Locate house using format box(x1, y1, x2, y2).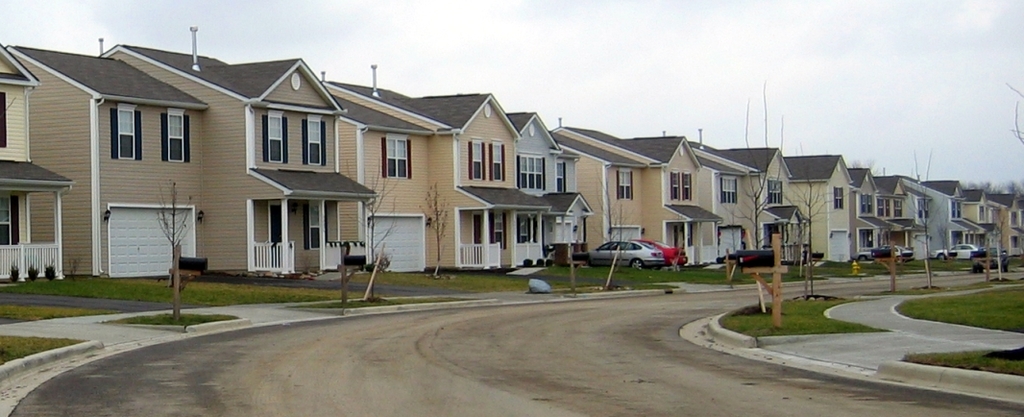
box(844, 164, 872, 263).
